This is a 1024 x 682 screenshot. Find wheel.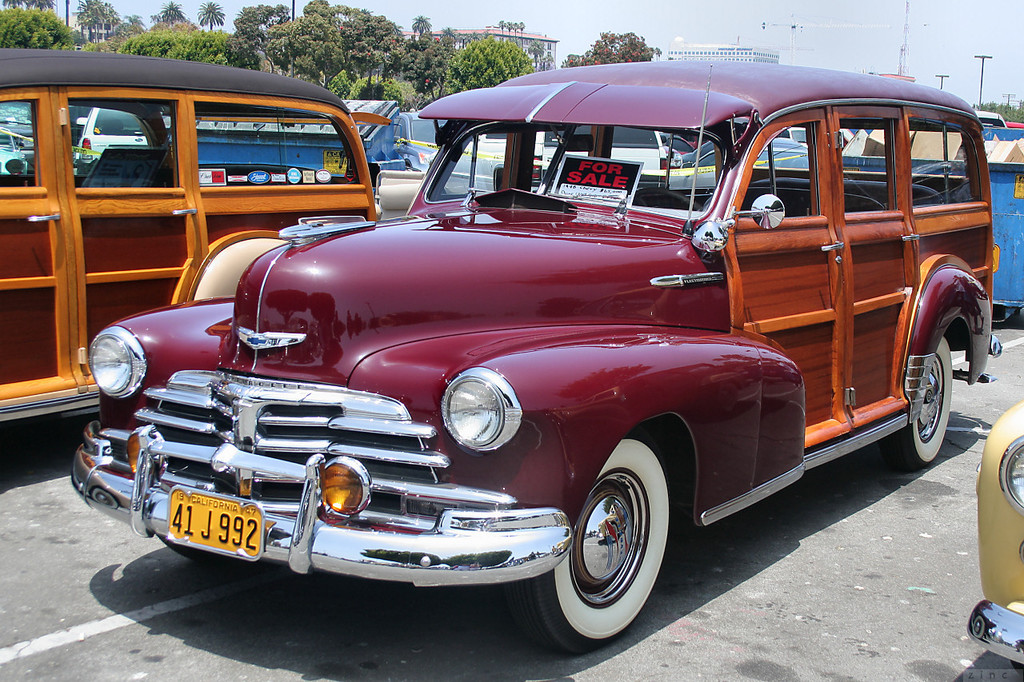
Bounding box: 634/185/704/209.
